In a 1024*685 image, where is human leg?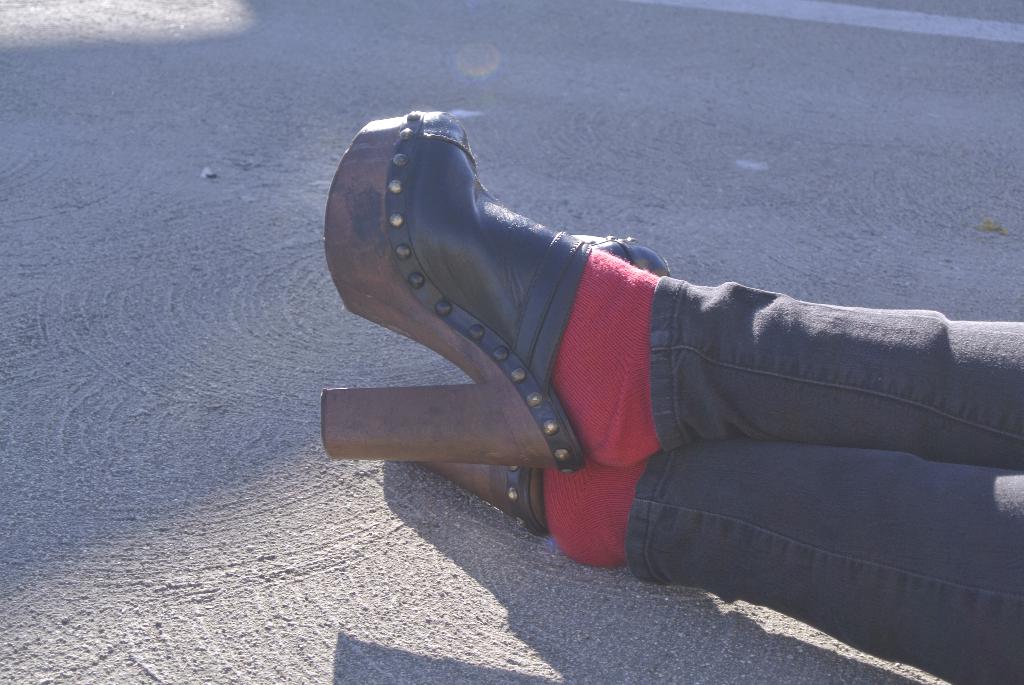
323, 107, 1023, 463.
